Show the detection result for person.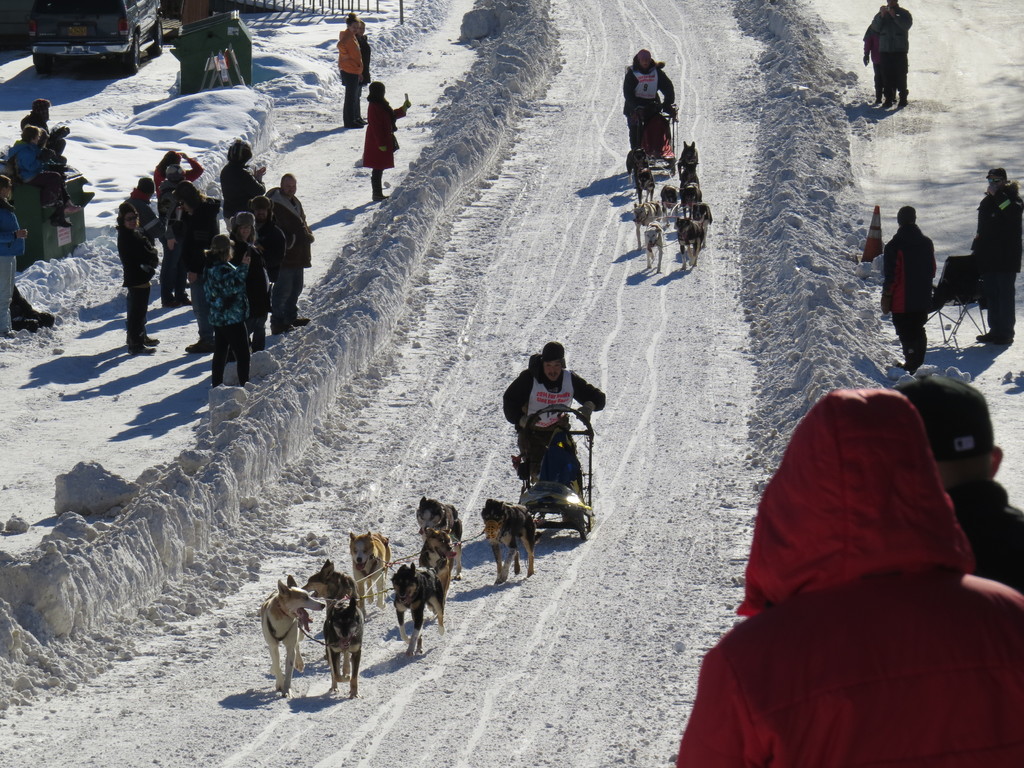
<bbox>867, 0, 916, 108</bbox>.
